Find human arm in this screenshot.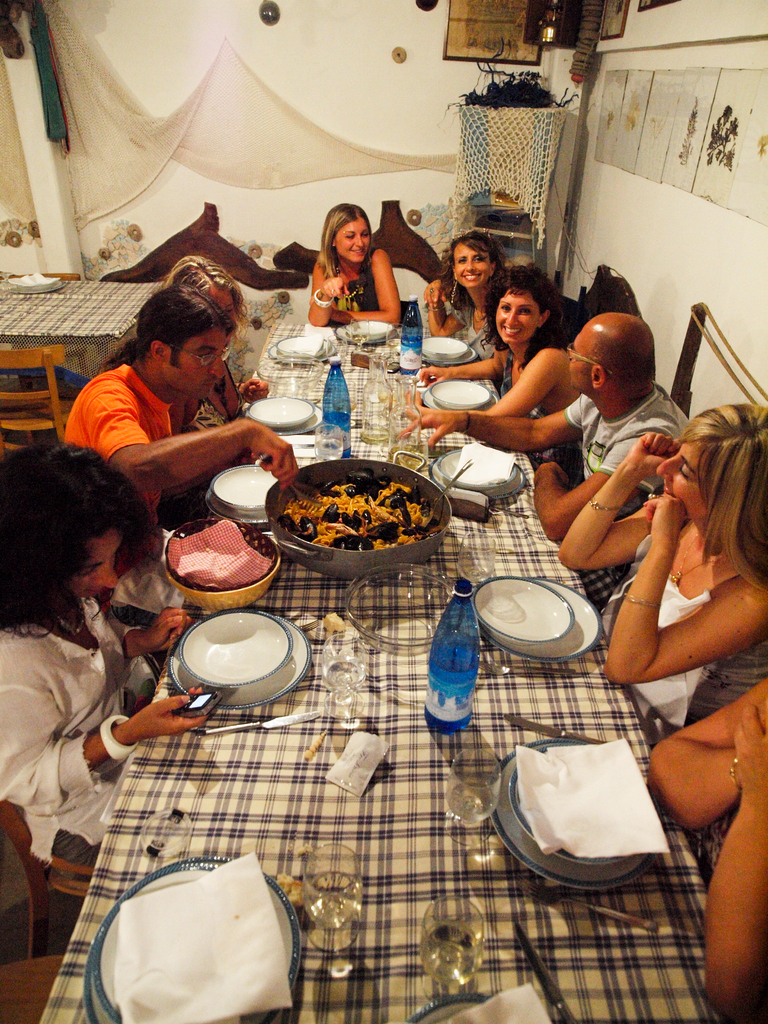
The bounding box for human arm is [422, 274, 468, 339].
